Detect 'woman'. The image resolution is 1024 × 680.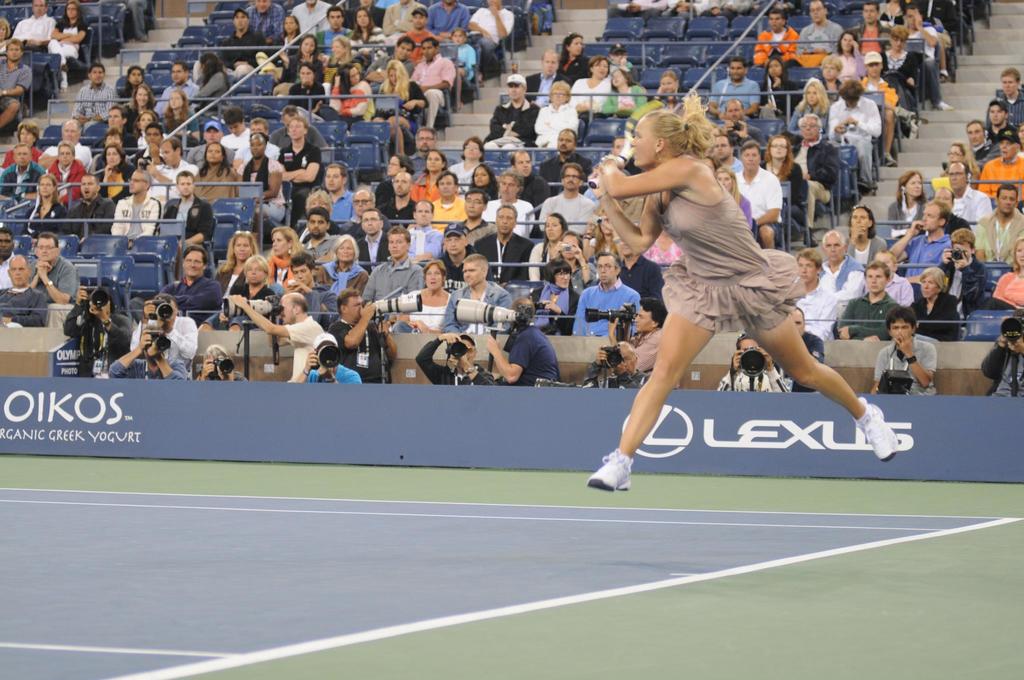
pyautogui.locateOnScreen(548, 232, 600, 295).
